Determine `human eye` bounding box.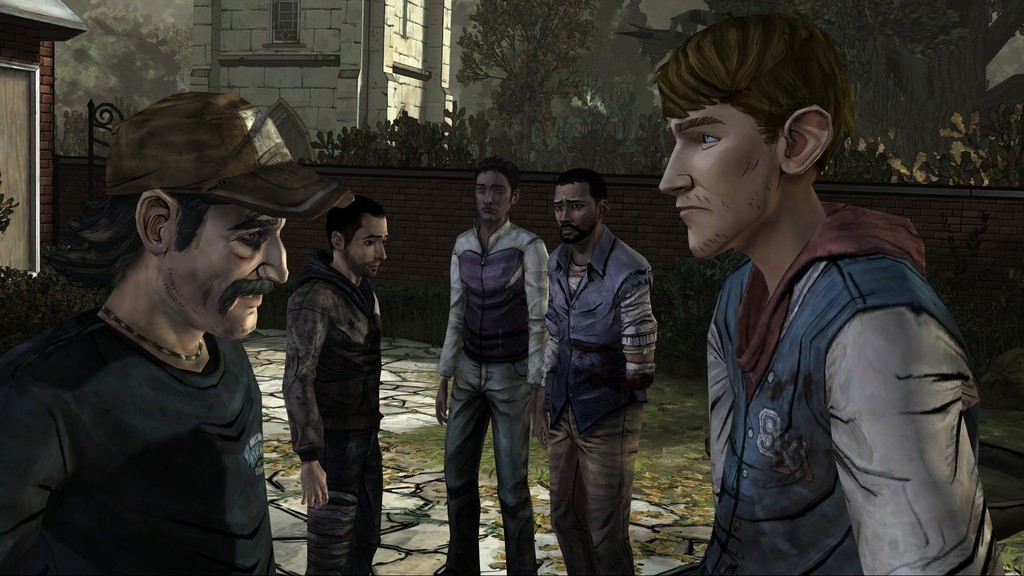
Determined: region(556, 202, 565, 214).
